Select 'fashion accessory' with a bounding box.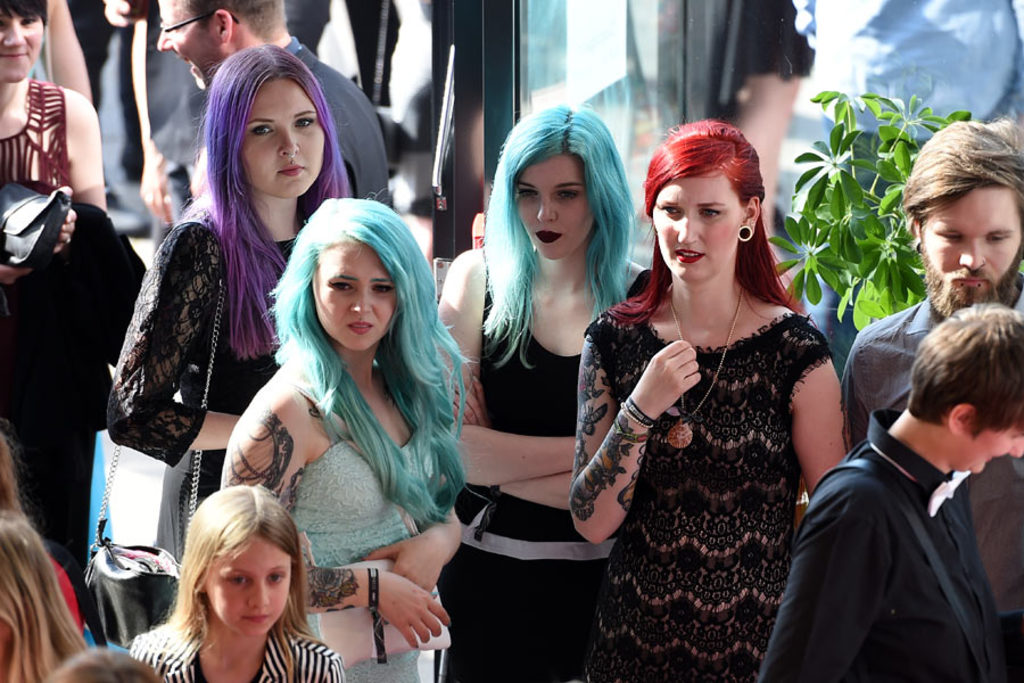
[left=364, top=568, right=385, bottom=664].
